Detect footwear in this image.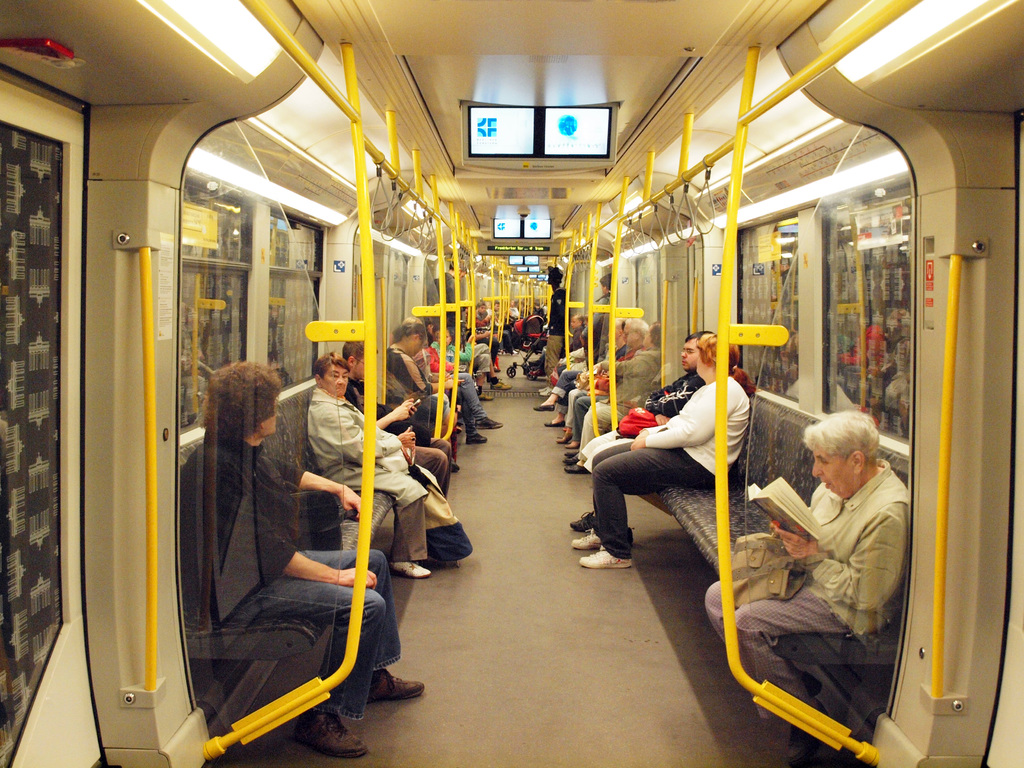
Detection: rect(390, 559, 432, 580).
